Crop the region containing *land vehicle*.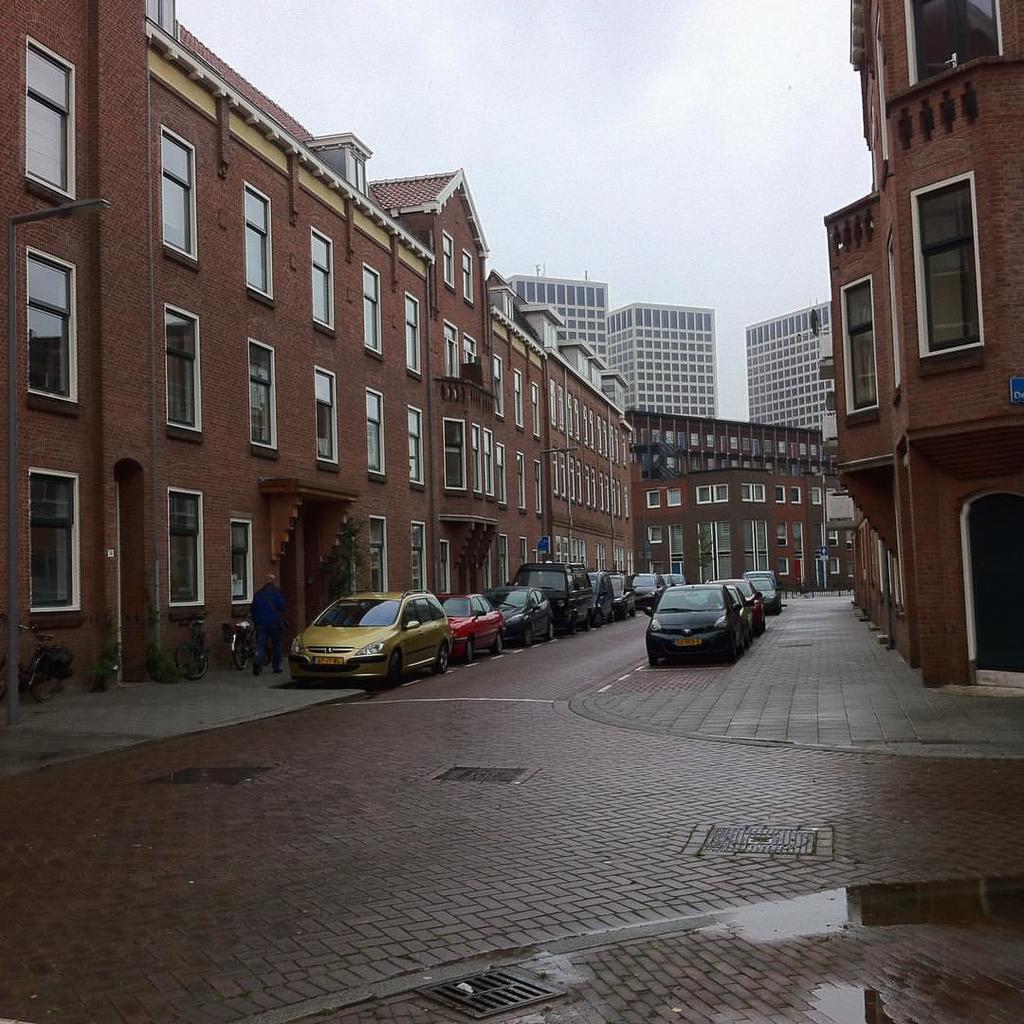
Crop region: bbox=[745, 575, 786, 617].
